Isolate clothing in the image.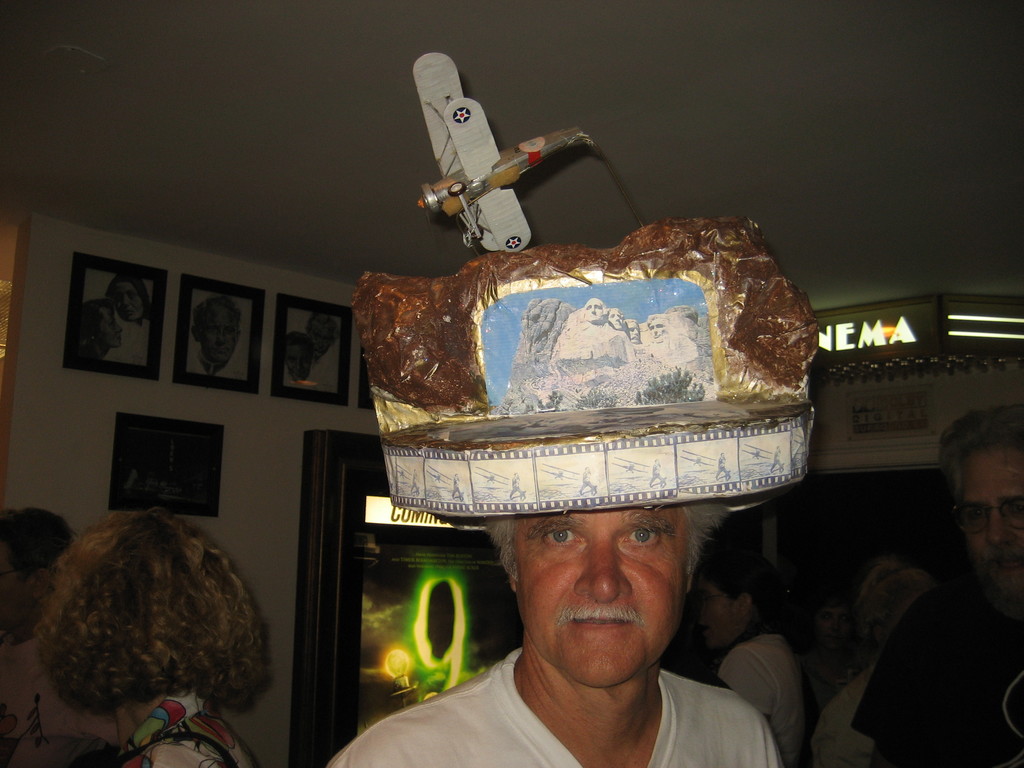
Isolated region: (left=284, top=371, right=317, bottom=388).
